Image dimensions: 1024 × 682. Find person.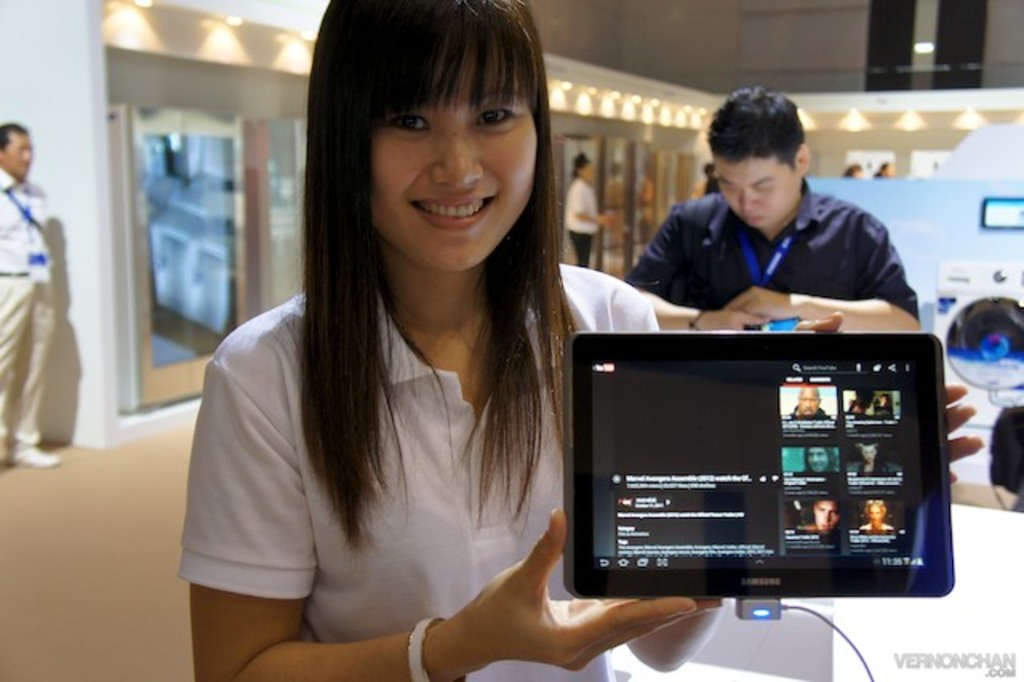
840/158/864/176.
